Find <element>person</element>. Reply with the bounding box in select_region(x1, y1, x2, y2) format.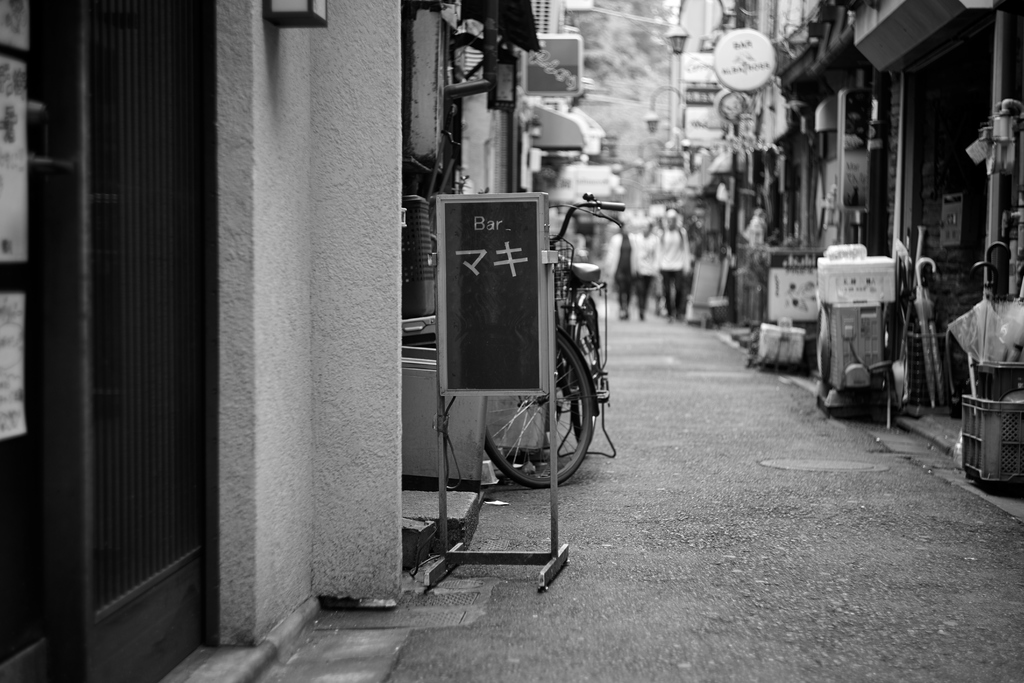
select_region(627, 220, 660, 313).
